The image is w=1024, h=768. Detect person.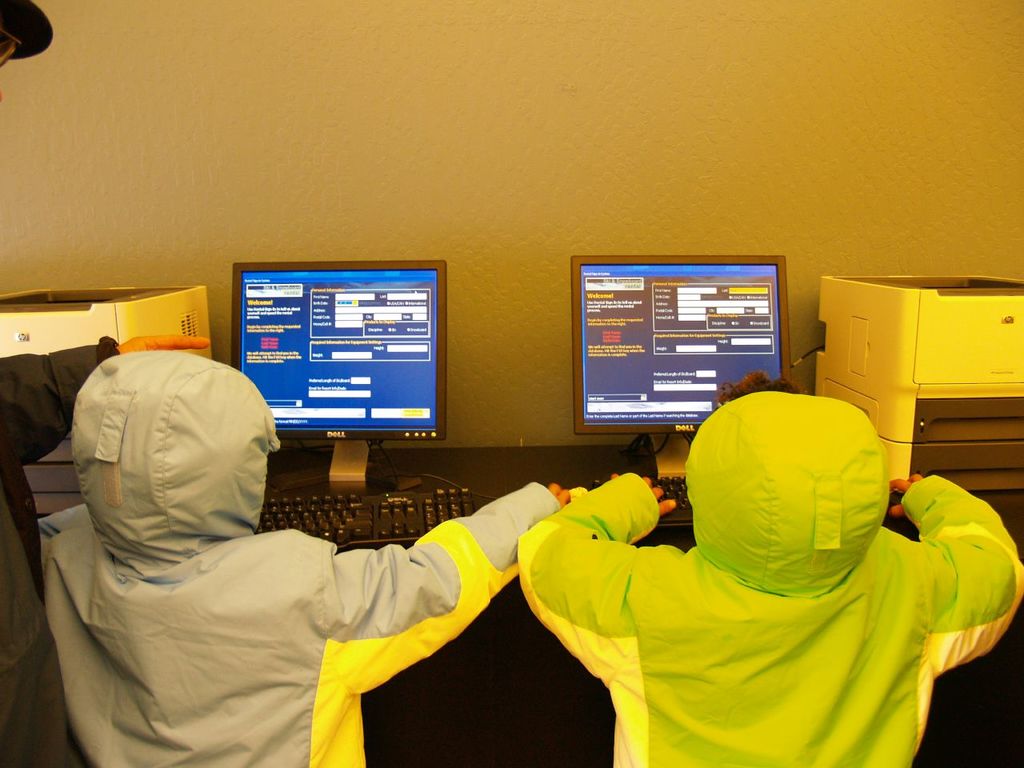
Detection: <region>25, 341, 575, 767</region>.
